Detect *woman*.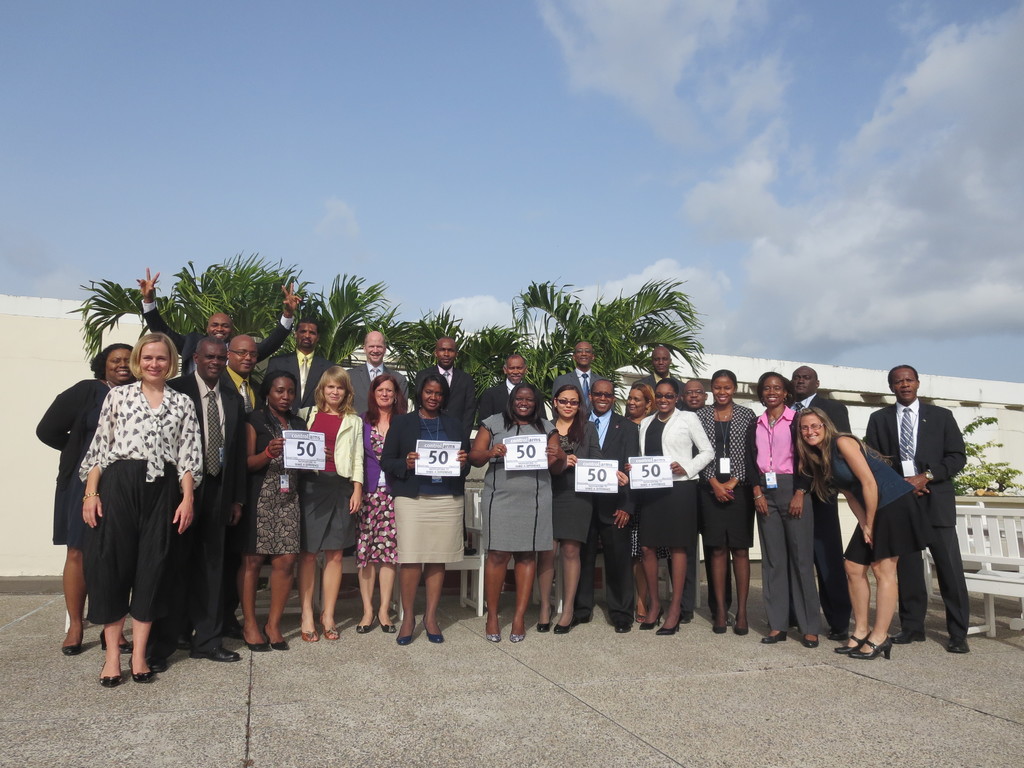
Detected at (293, 361, 366, 648).
